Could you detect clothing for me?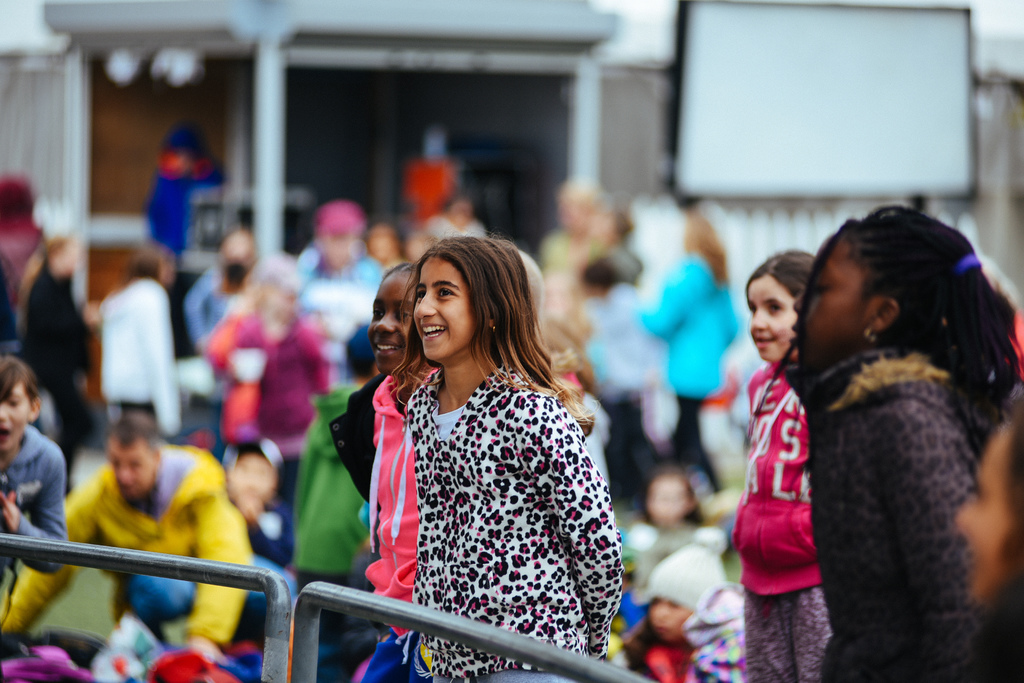
Detection result: Rect(366, 638, 431, 682).
